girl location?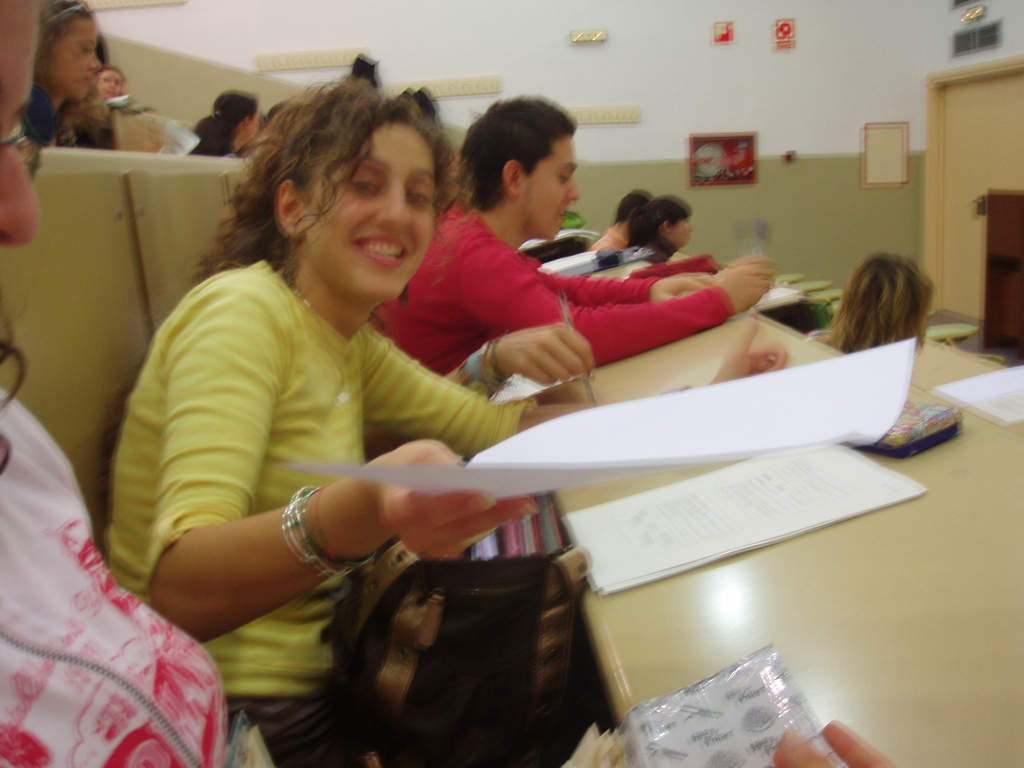
(x1=103, y1=84, x2=790, y2=749)
